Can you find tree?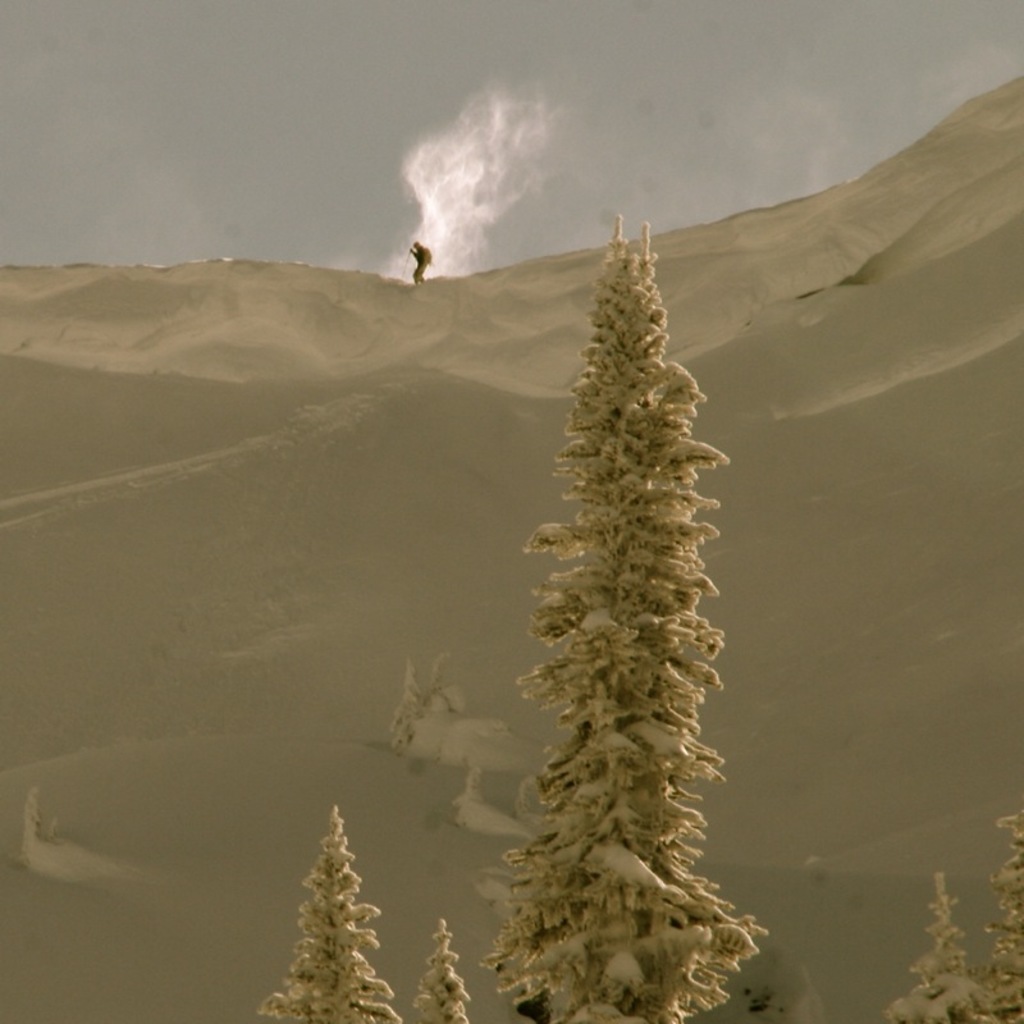
Yes, bounding box: box=[260, 799, 404, 1023].
